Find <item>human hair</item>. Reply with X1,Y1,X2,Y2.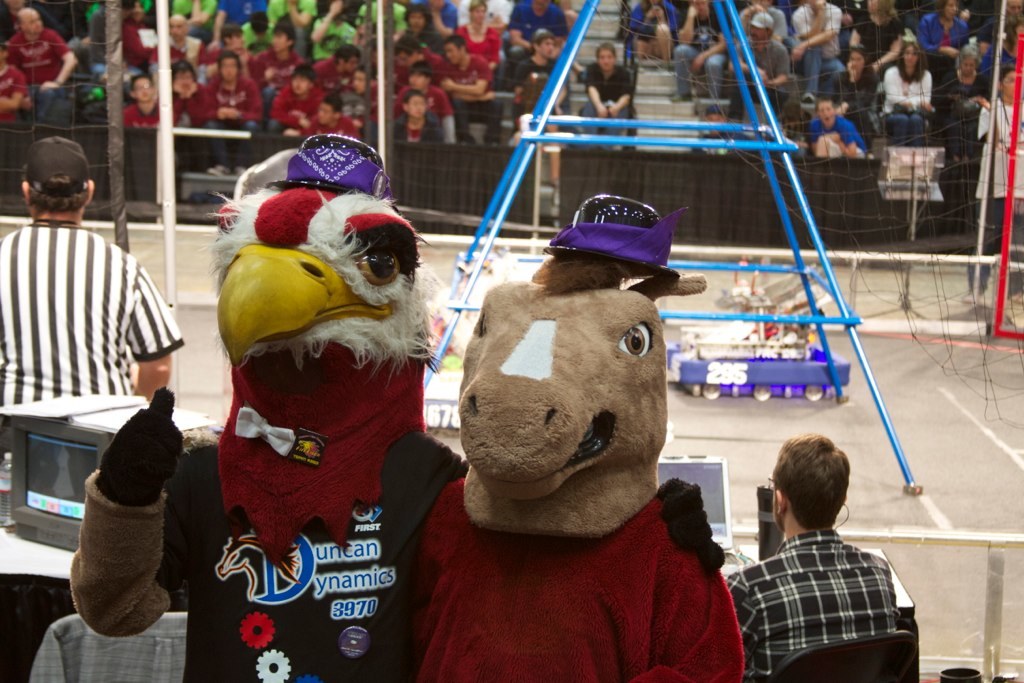
24,173,91,209.
